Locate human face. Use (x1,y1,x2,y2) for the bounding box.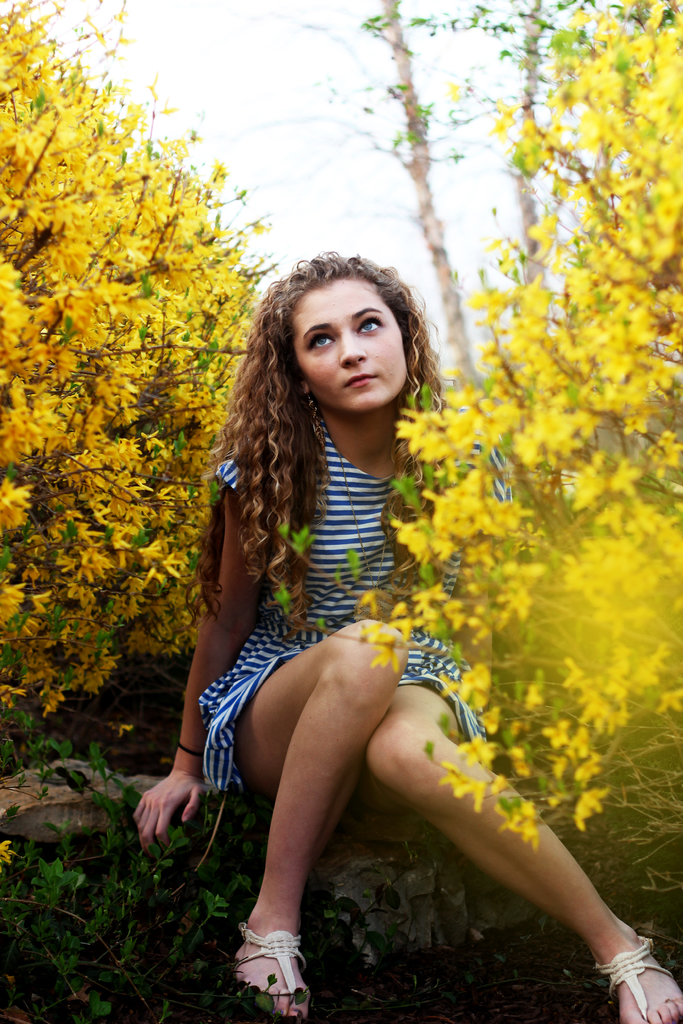
(284,260,408,409).
